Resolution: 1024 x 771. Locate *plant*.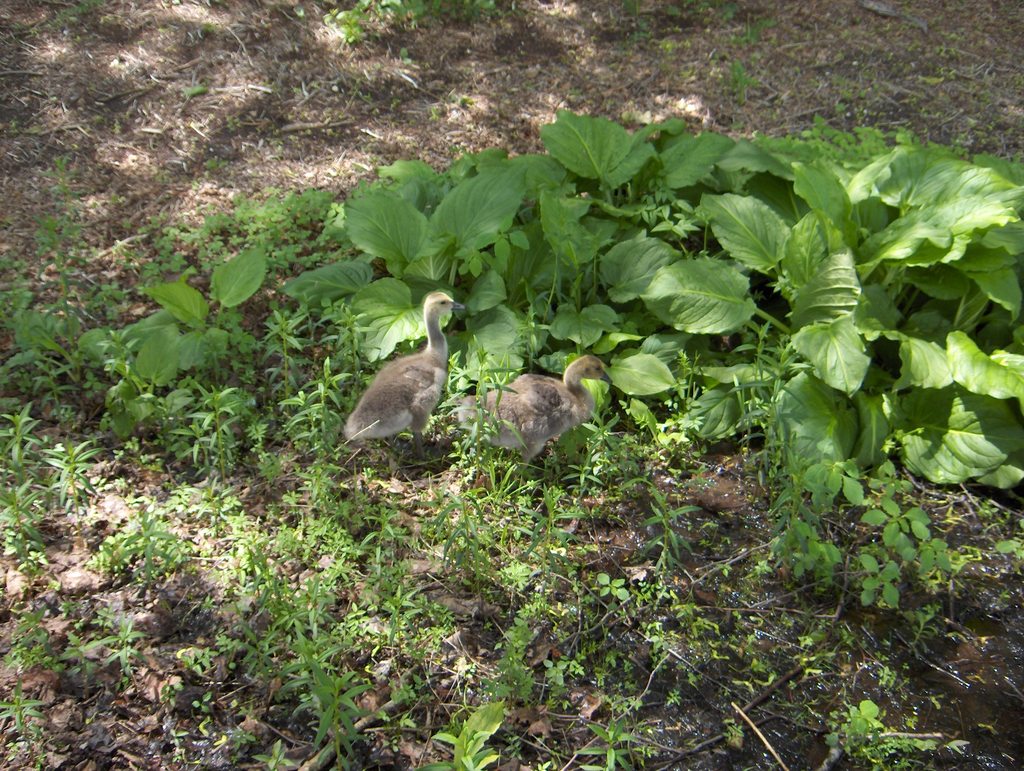
<box>646,293,787,464</box>.
